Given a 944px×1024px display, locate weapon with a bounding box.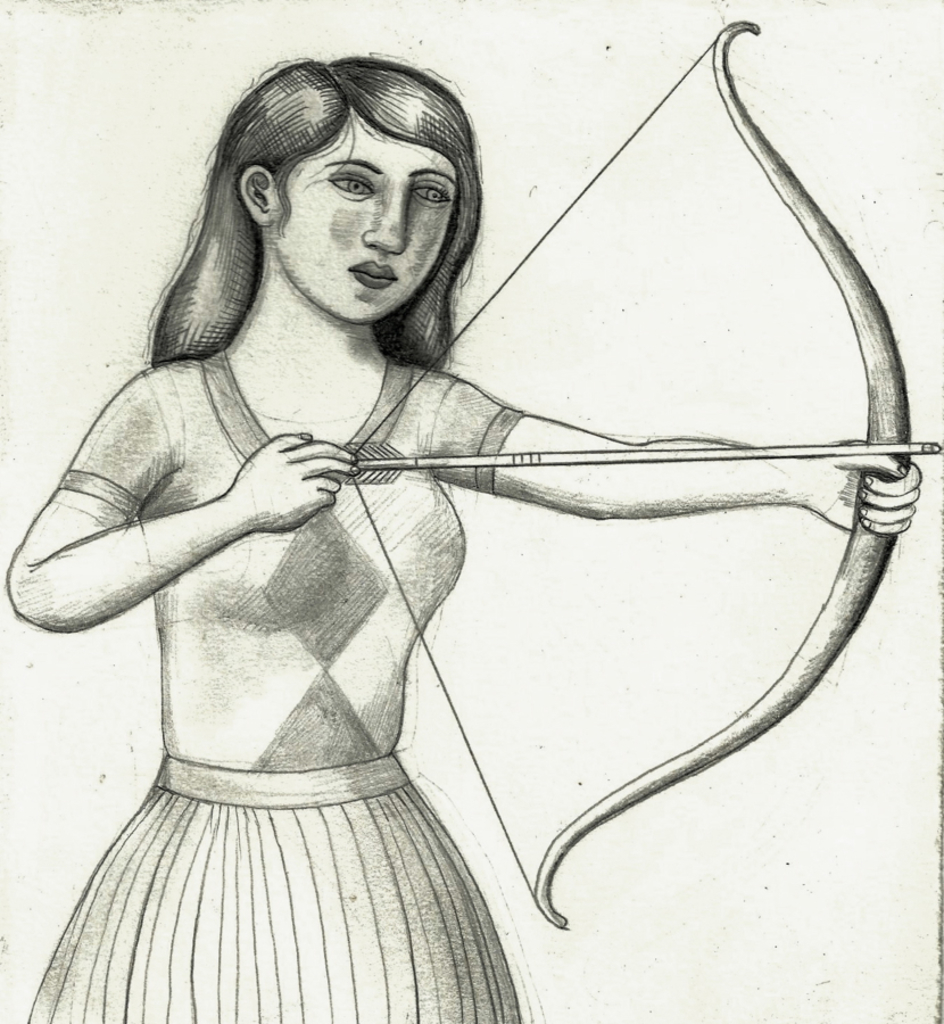
Located: [338, 15, 943, 945].
